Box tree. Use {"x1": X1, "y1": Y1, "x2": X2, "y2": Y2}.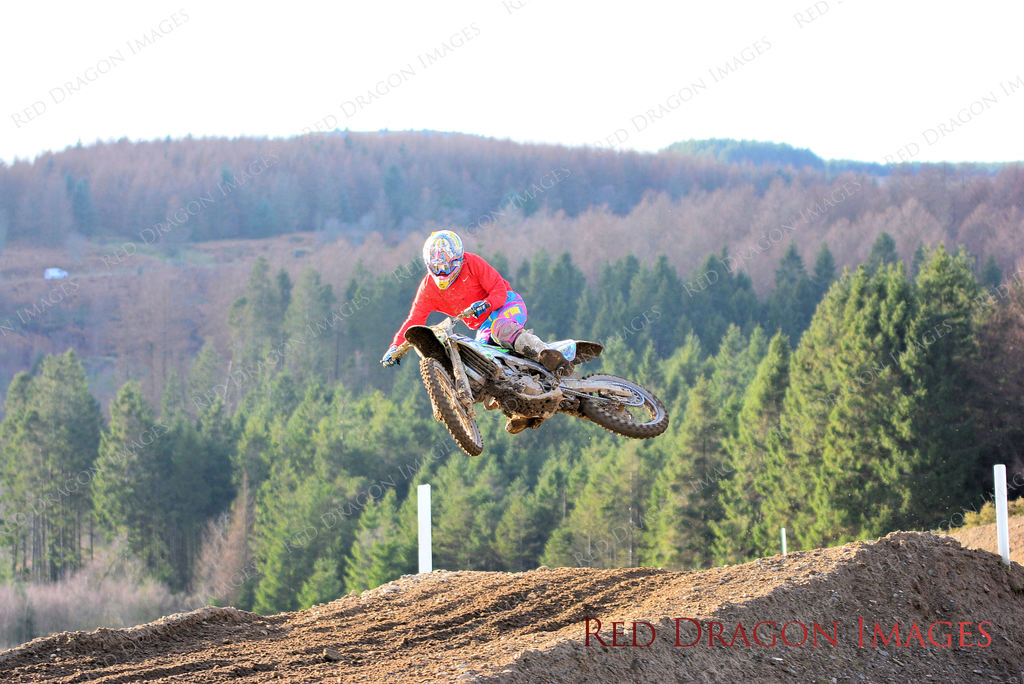
{"x1": 325, "y1": 256, "x2": 421, "y2": 399}.
